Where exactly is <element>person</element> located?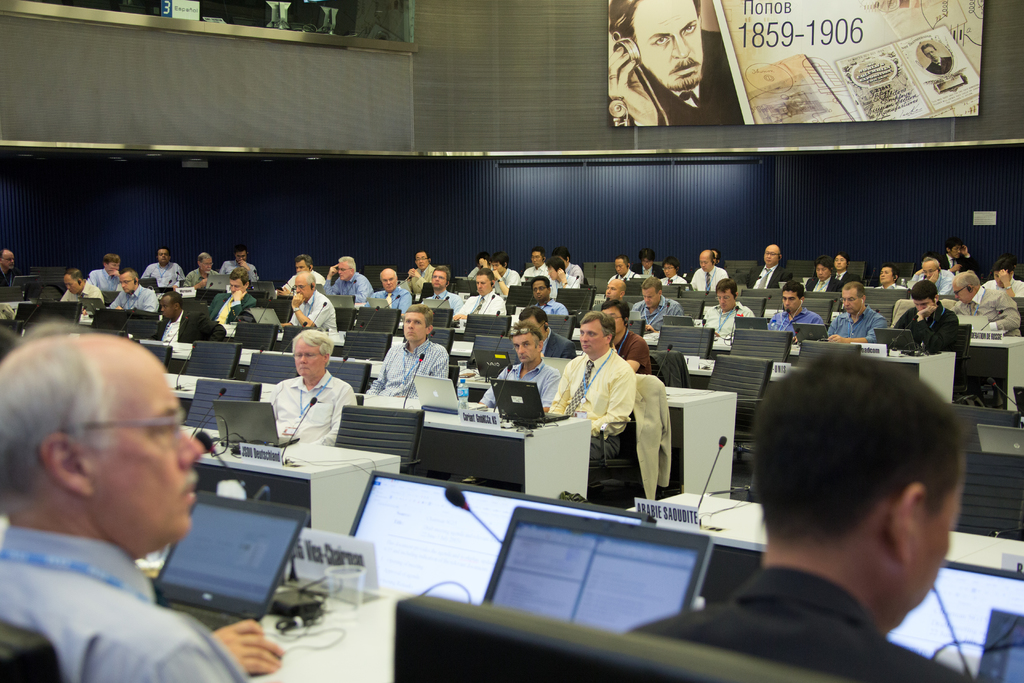
Its bounding box is 279,284,331,436.
